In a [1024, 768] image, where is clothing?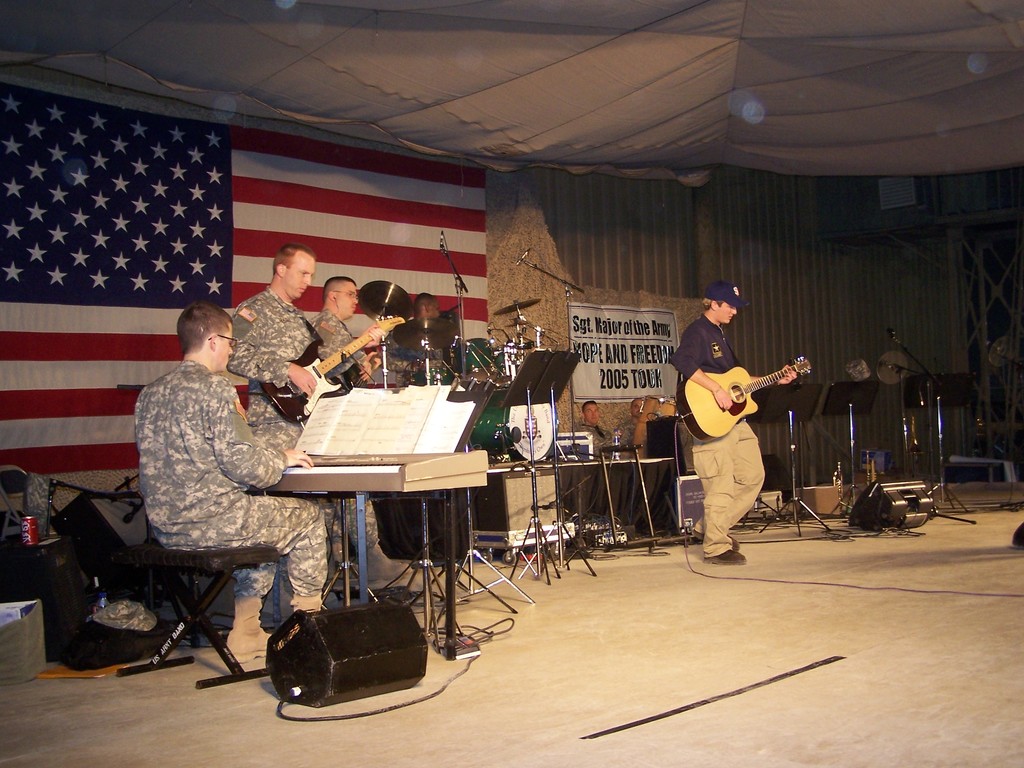
{"left": 306, "top": 310, "right": 362, "bottom": 385}.
